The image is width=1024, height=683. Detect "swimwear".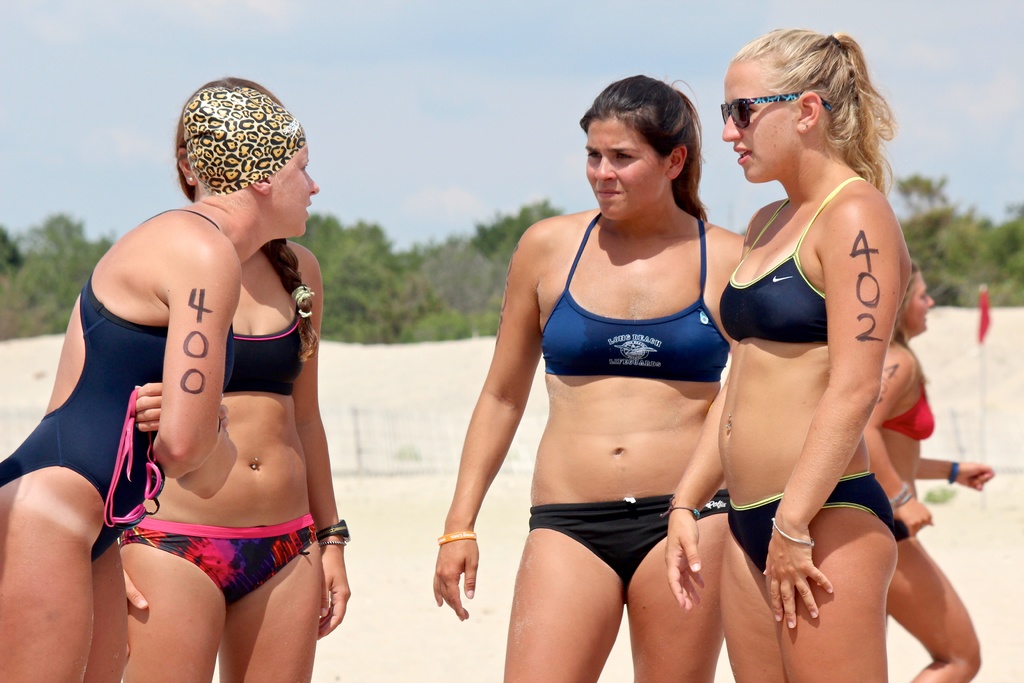
Detection: x1=666, y1=29, x2=910, y2=682.
